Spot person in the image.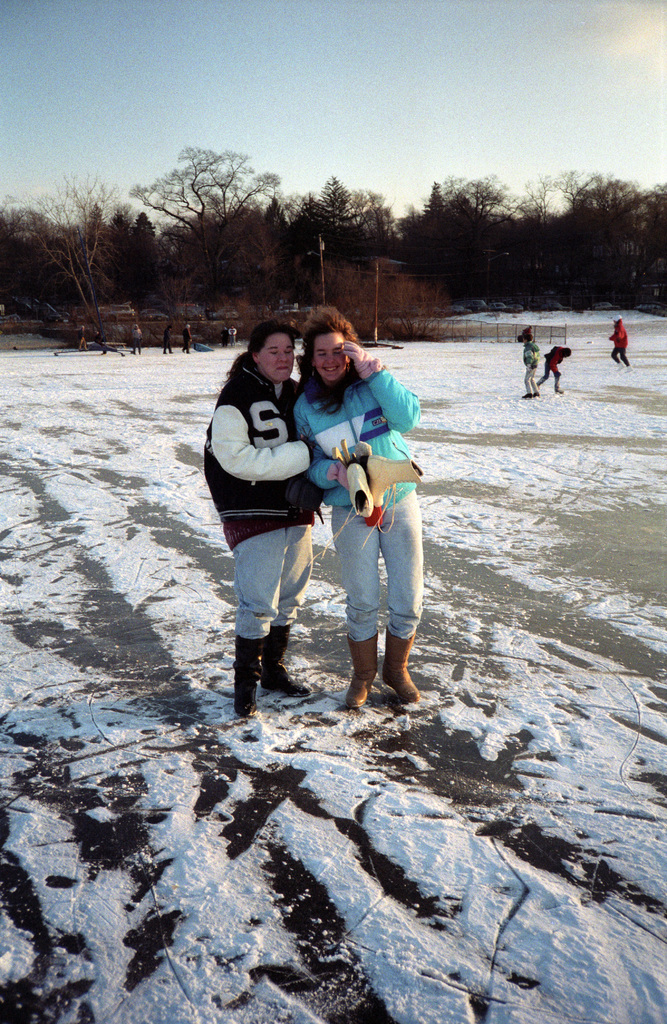
person found at {"x1": 81, "y1": 324, "x2": 88, "y2": 352}.
